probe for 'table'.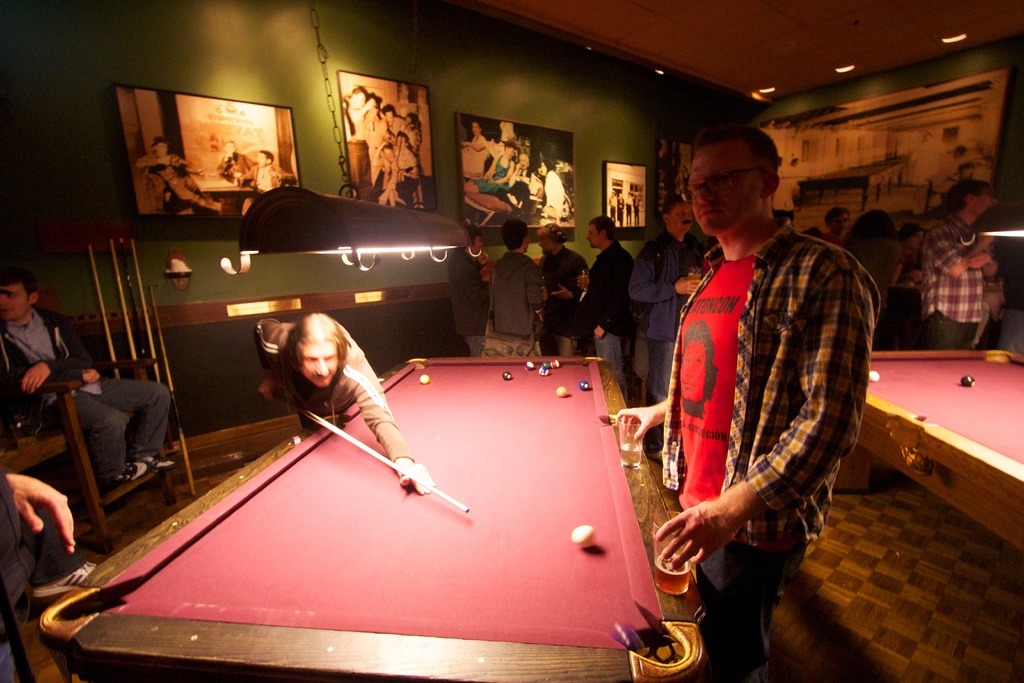
Probe result: {"left": 36, "top": 317, "right": 694, "bottom": 661}.
